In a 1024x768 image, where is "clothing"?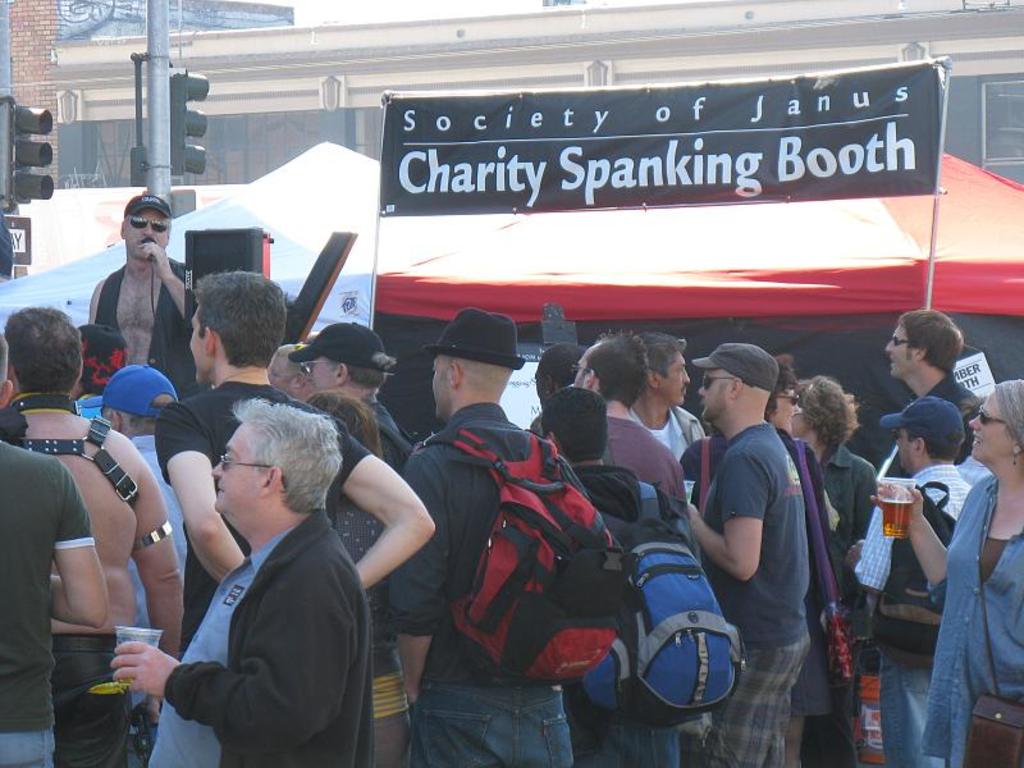
(375, 404, 598, 767).
